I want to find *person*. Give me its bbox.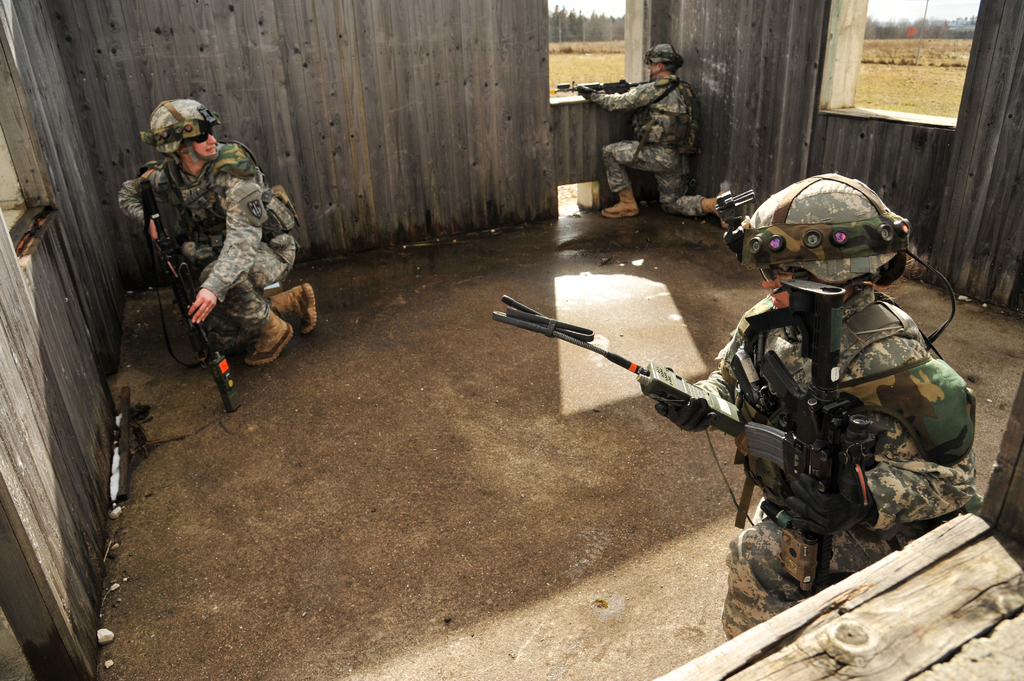
BBox(657, 172, 982, 637).
